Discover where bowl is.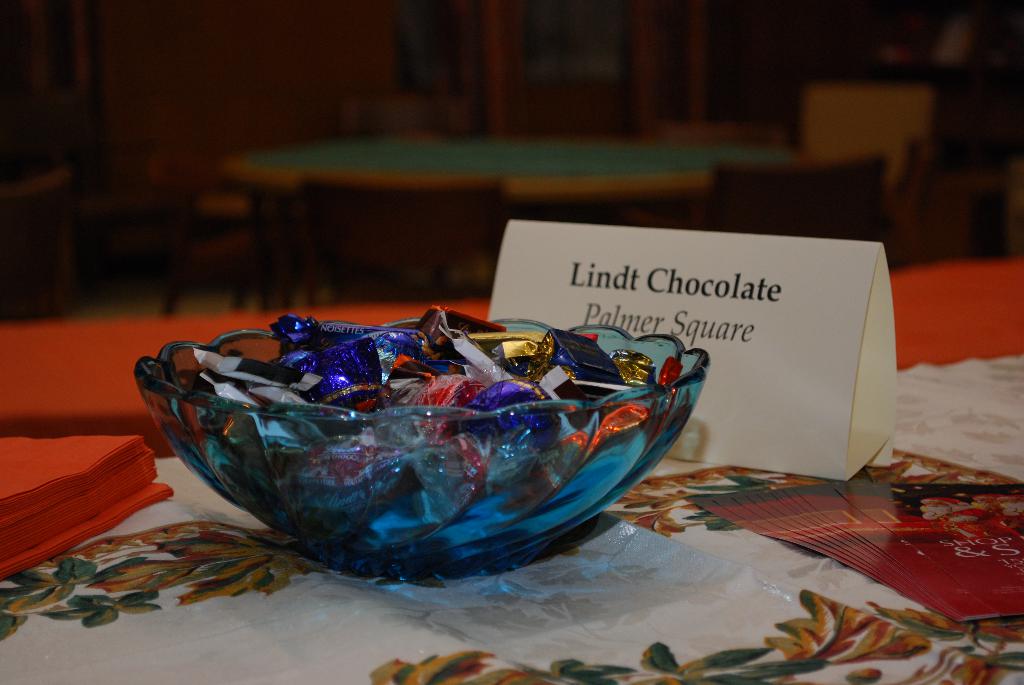
Discovered at left=99, top=315, right=717, bottom=589.
